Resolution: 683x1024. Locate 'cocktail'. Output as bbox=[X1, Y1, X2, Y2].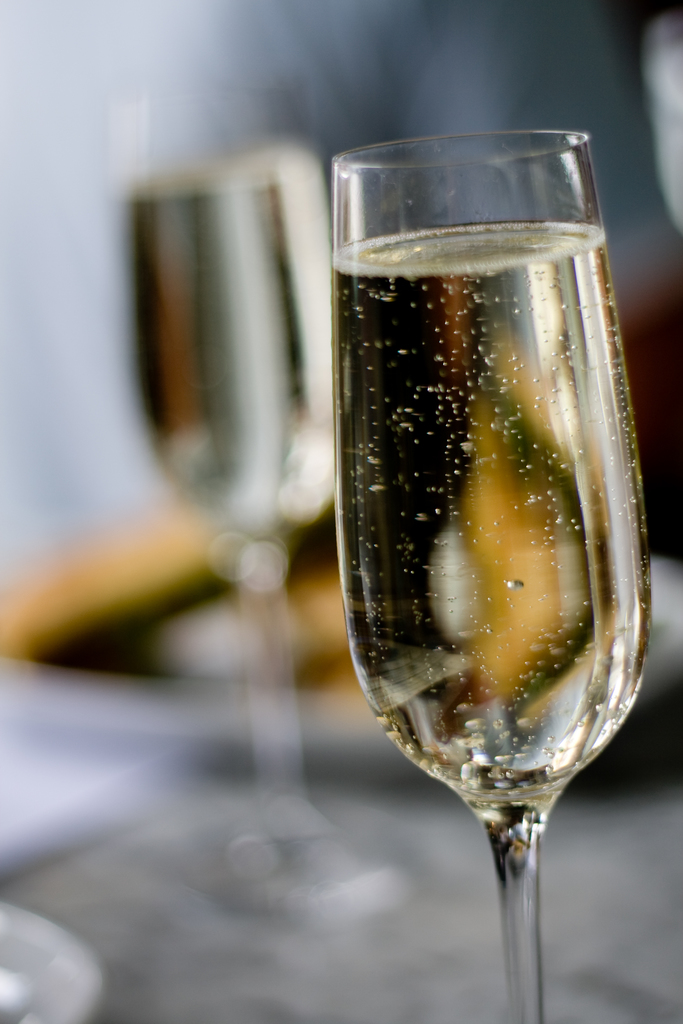
bbox=[112, 66, 415, 908].
